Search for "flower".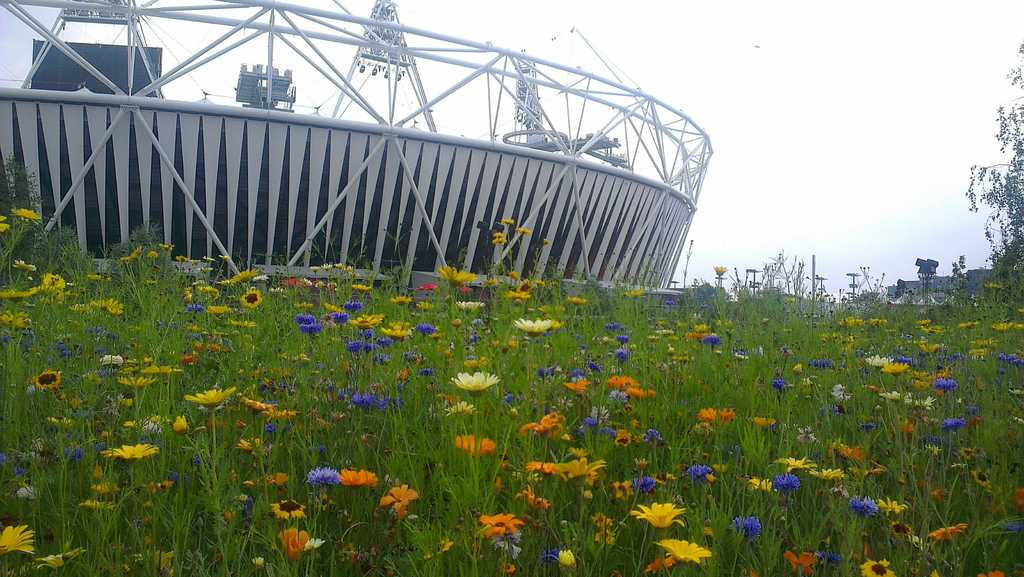
Found at box=[854, 558, 904, 576].
